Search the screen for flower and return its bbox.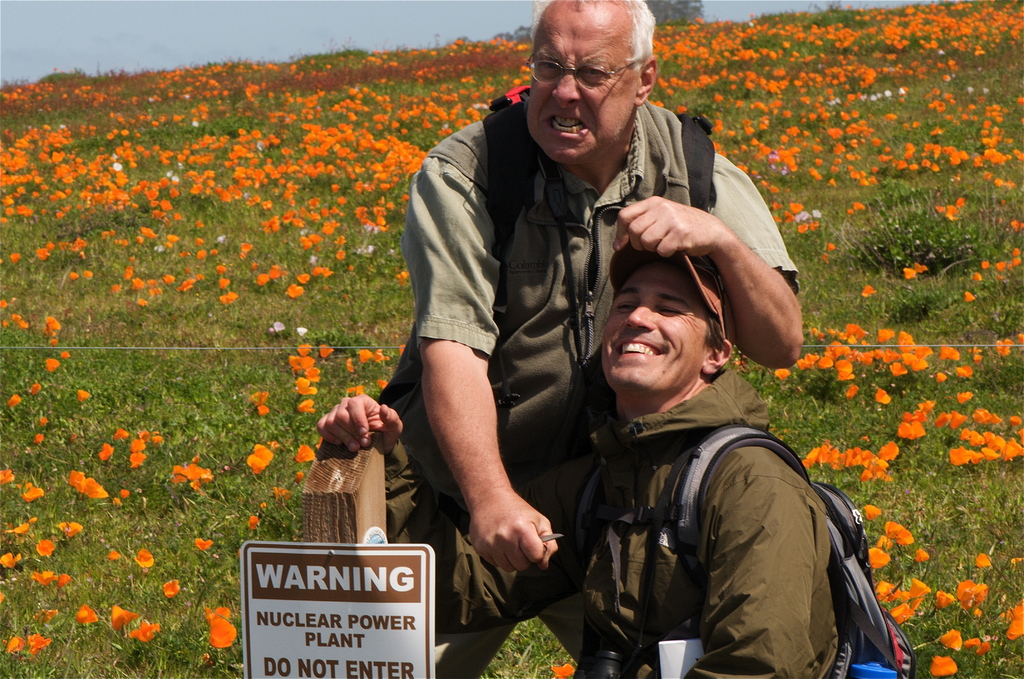
Found: Rect(30, 431, 45, 446).
